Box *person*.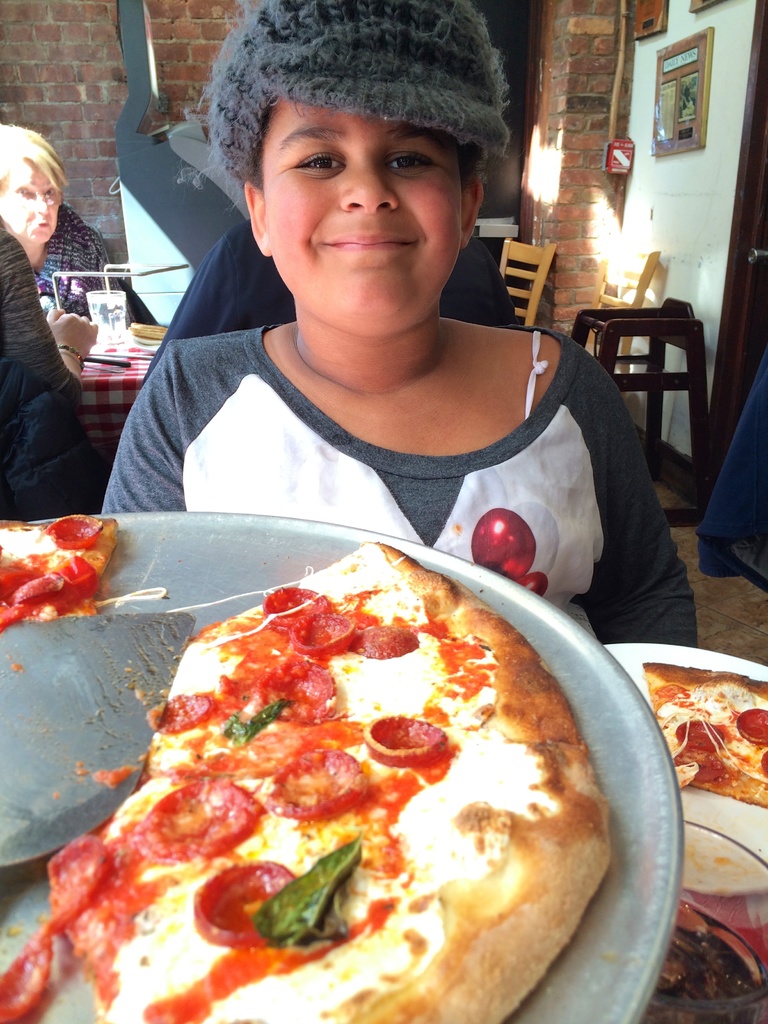
BBox(0, 220, 93, 520).
